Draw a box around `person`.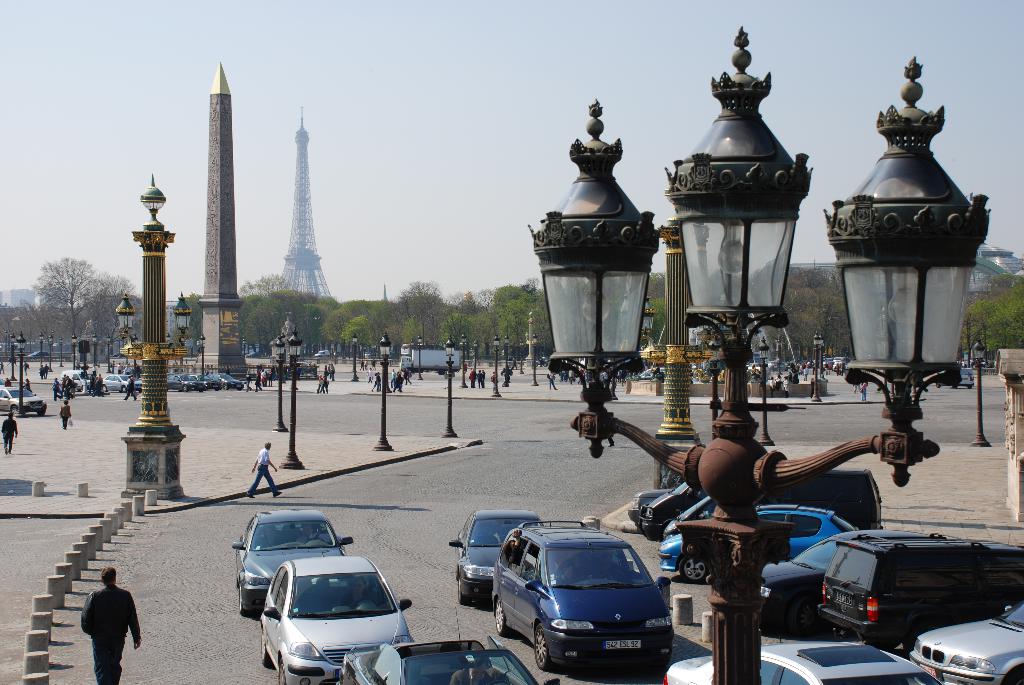
x1=77 y1=564 x2=141 y2=684.
